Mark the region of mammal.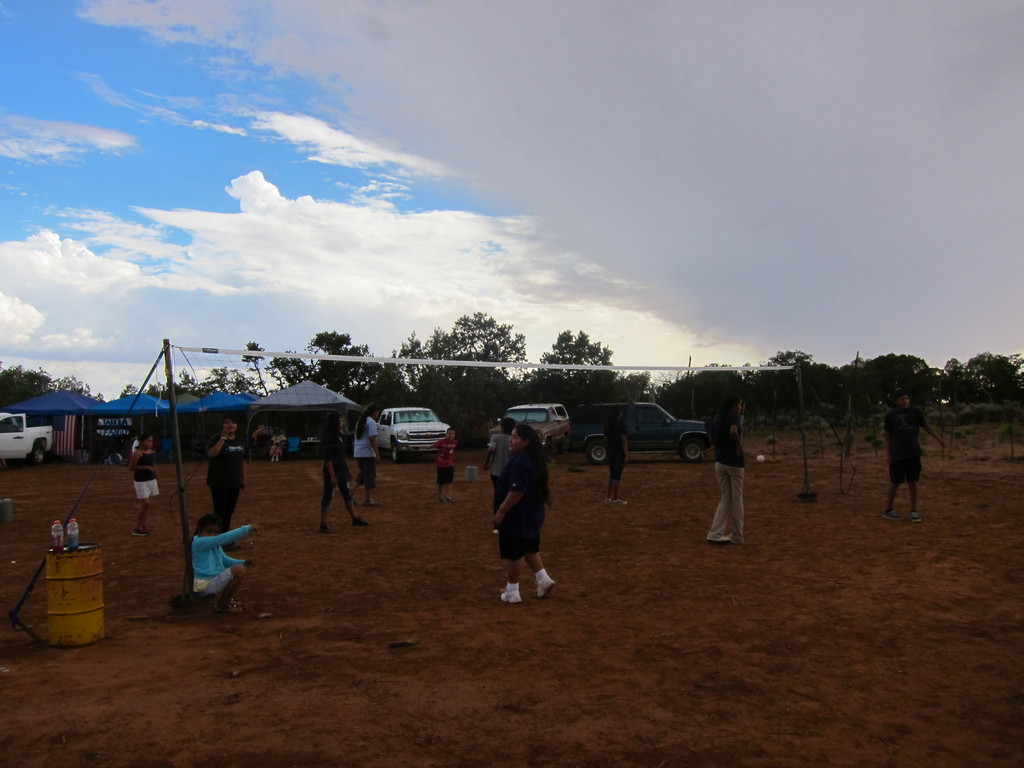
Region: locate(476, 420, 572, 603).
